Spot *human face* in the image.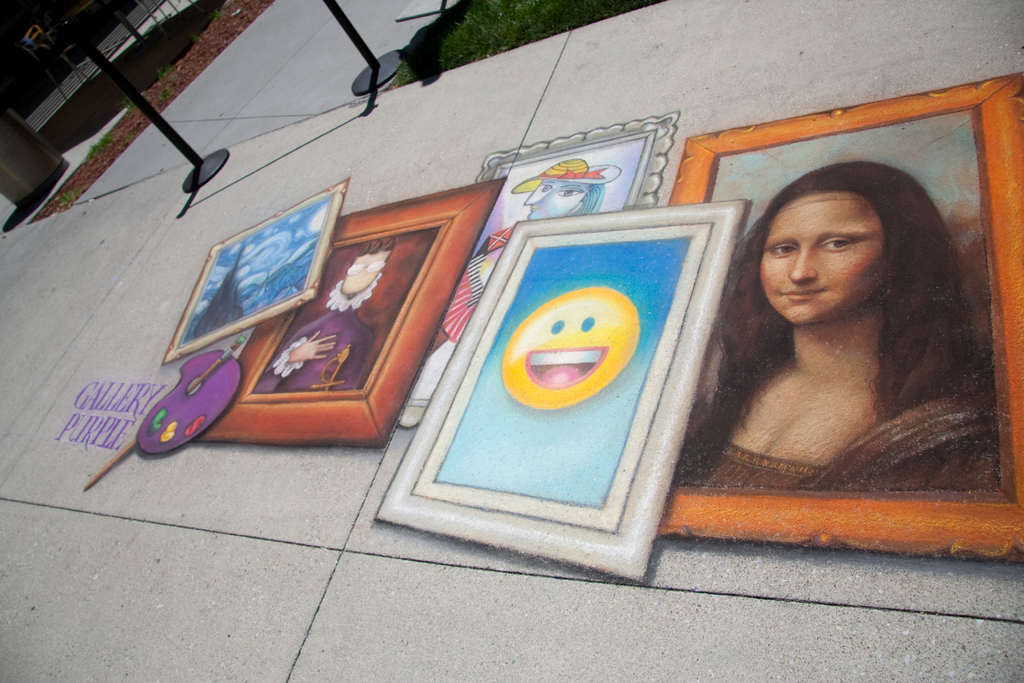
*human face* found at 757, 189, 896, 329.
